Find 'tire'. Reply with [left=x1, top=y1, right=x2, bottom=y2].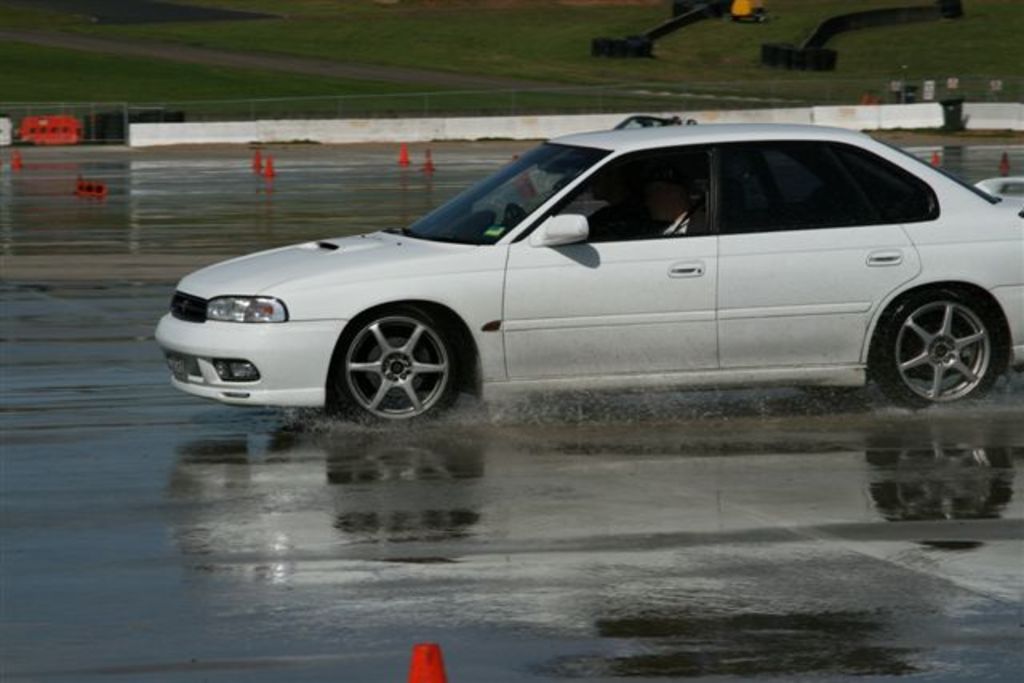
[left=85, top=107, right=123, bottom=146].
